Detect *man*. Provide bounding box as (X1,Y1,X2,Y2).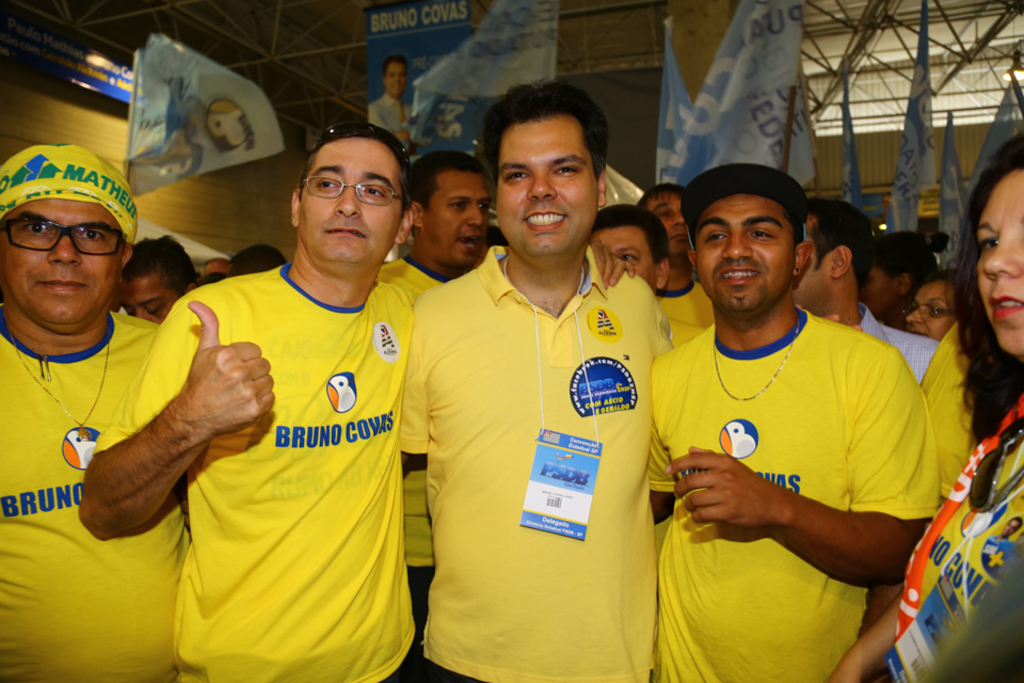
(796,197,940,384).
